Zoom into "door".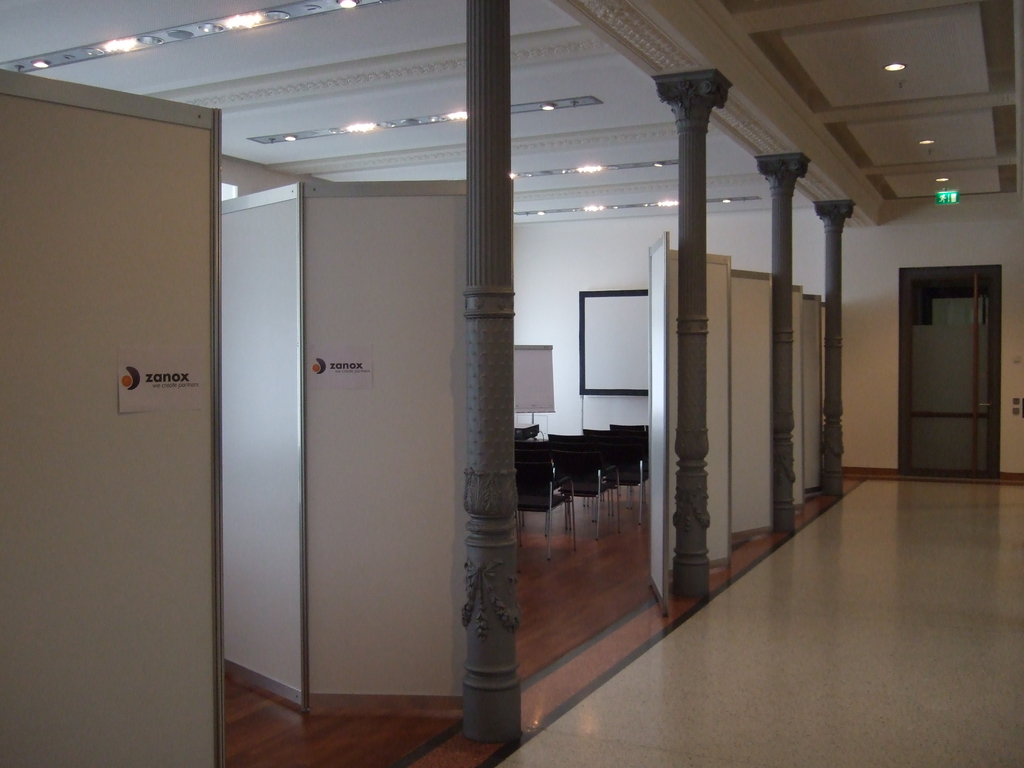
Zoom target: (890, 253, 1007, 498).
